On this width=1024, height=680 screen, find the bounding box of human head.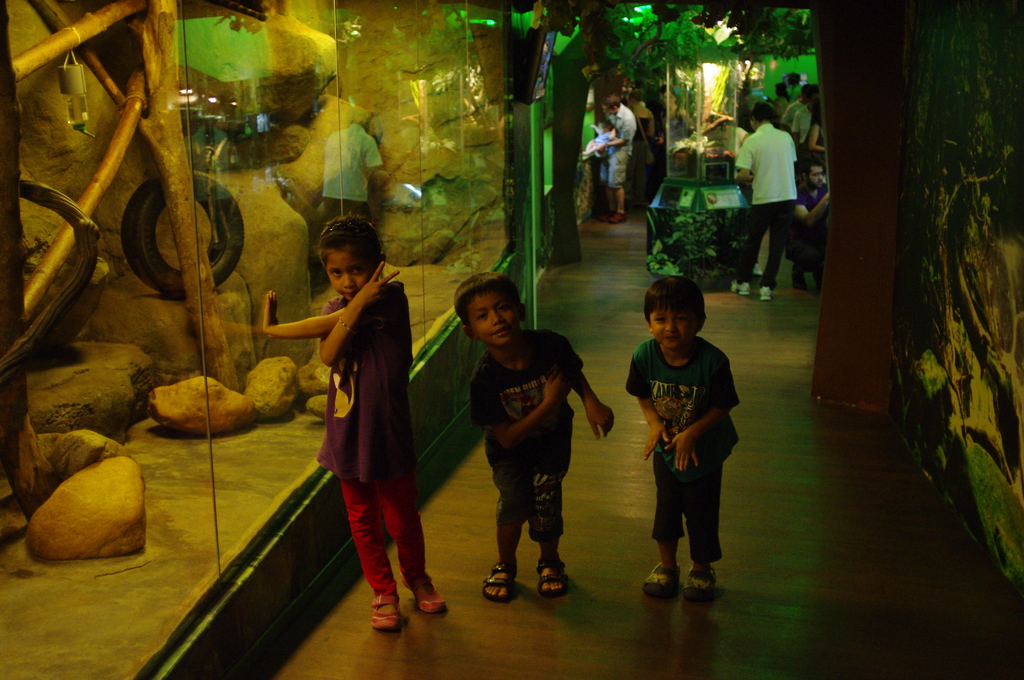
Bounding box: <bbox>795, 157, 828, 188</bbox>.
